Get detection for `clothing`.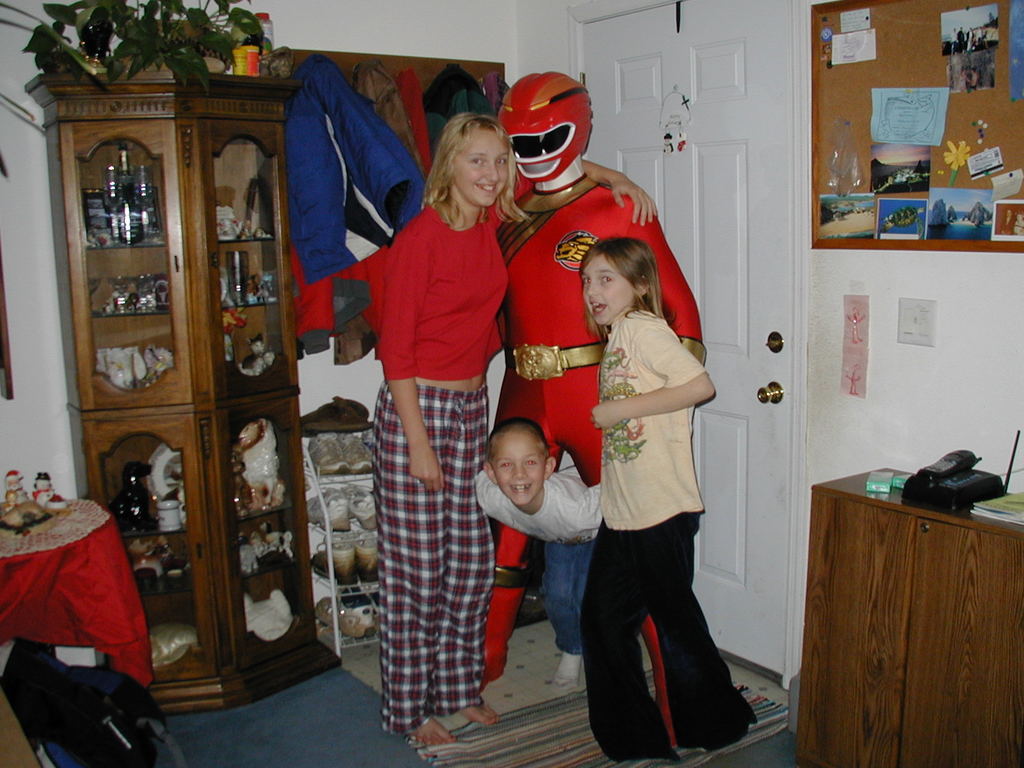
Detection: BBox(353, 170, 513, 678).
